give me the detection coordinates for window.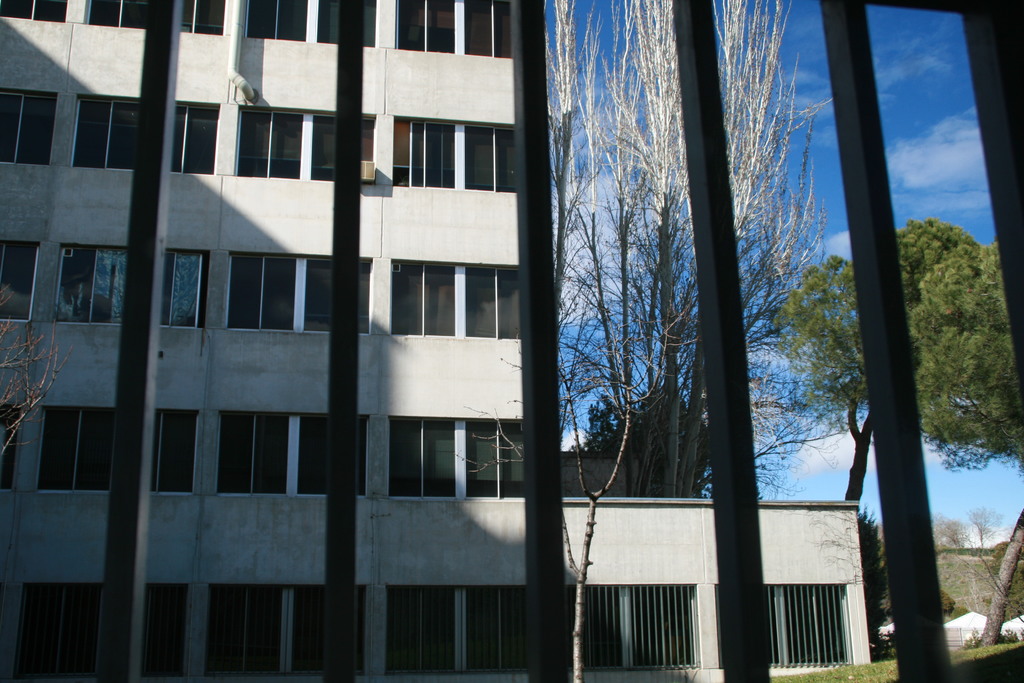
(70, 96, 145, 169).
